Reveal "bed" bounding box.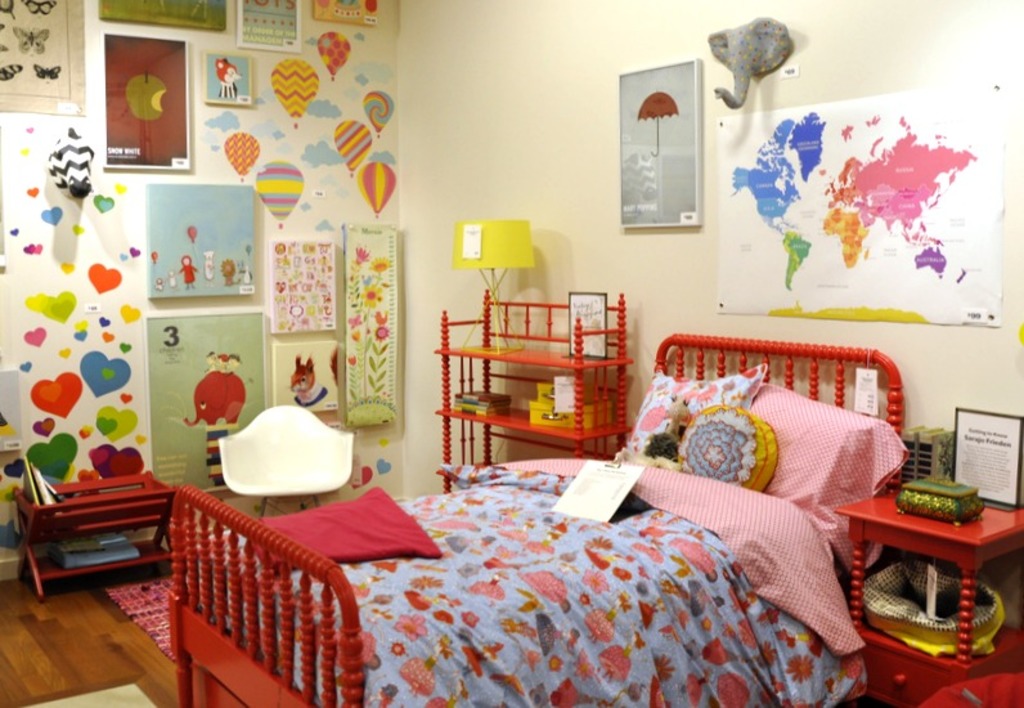
Revealed: <bbox>114, 354, 911, 707</bbox>.
